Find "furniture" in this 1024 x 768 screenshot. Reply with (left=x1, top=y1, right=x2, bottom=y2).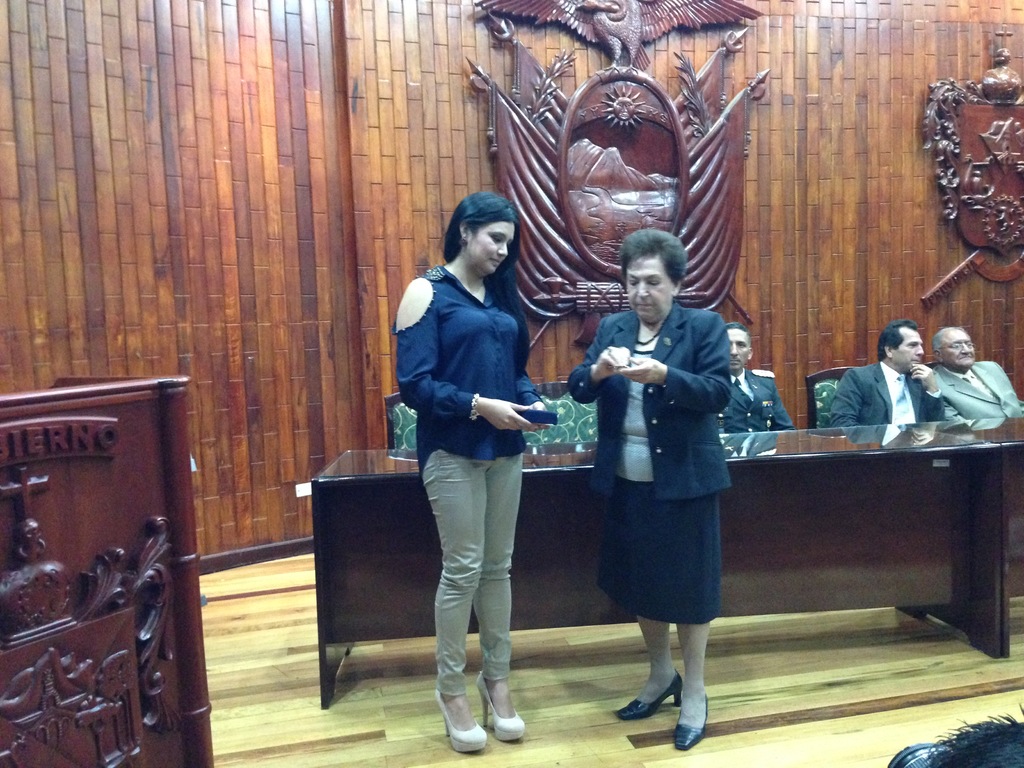
(left=803, top=364, right=856, bottom=428).
